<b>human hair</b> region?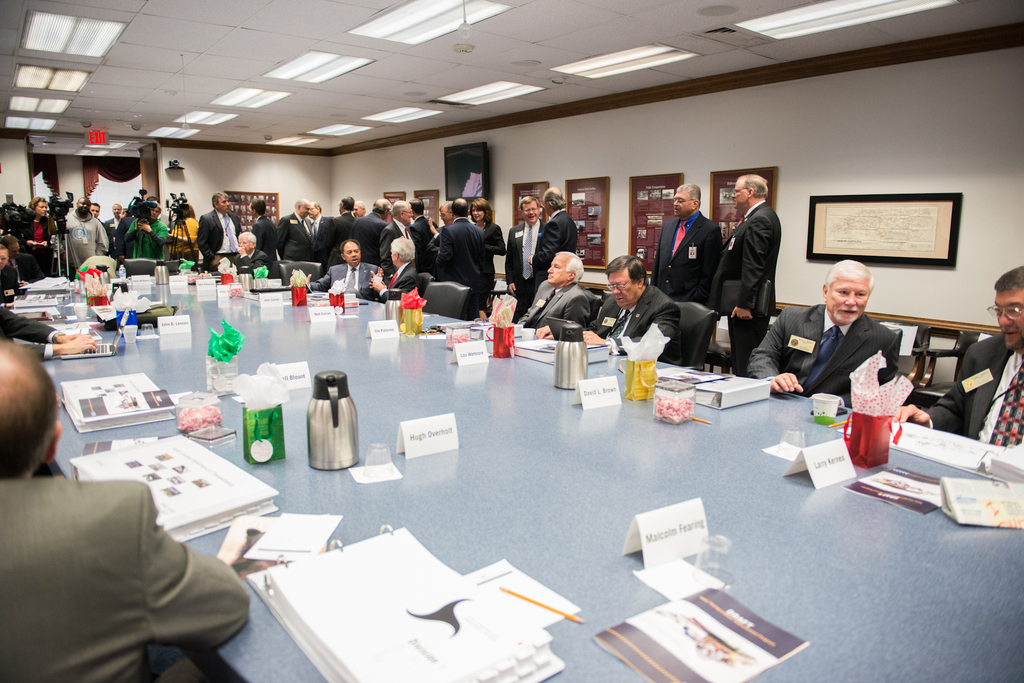
[left=990, top=262, right=1023, bottom=290]
